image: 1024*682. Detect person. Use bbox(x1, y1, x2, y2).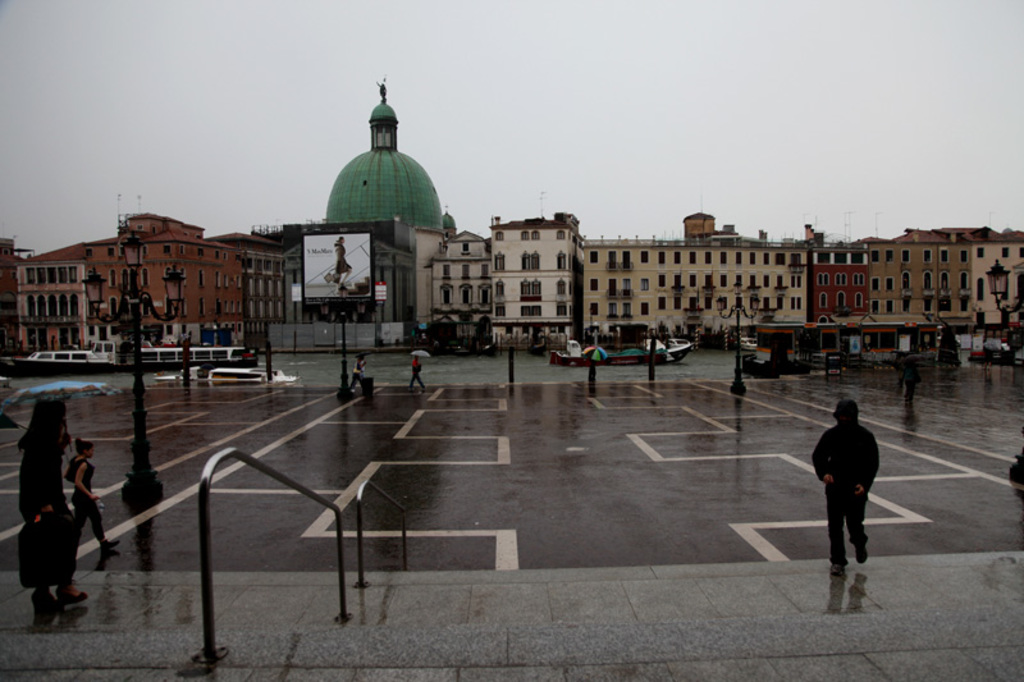
bbox(14, 390, 95, 608).
